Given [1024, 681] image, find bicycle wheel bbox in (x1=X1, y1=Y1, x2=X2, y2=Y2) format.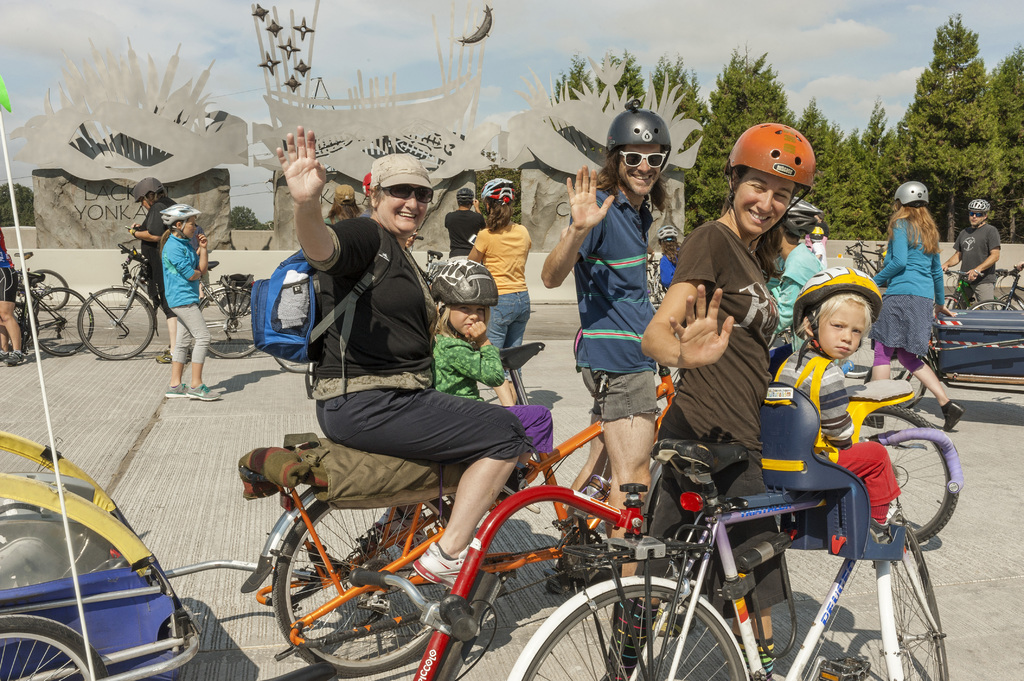
(x1=522, y1=579, x2=749, y2=680).
